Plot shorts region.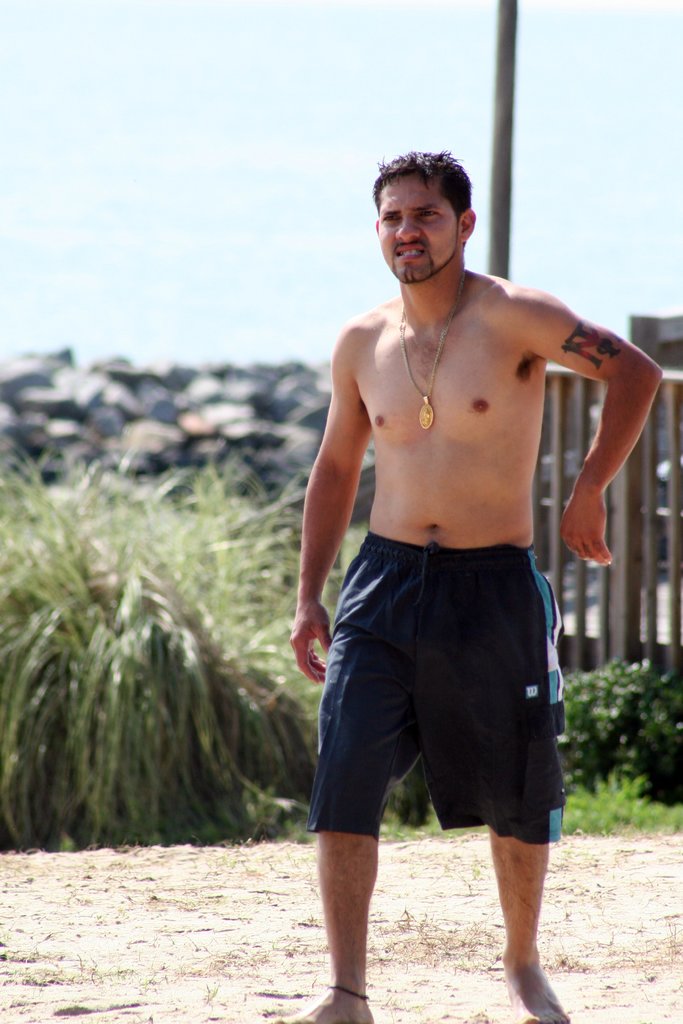
Plotted at (313, 568, 579, 847).
